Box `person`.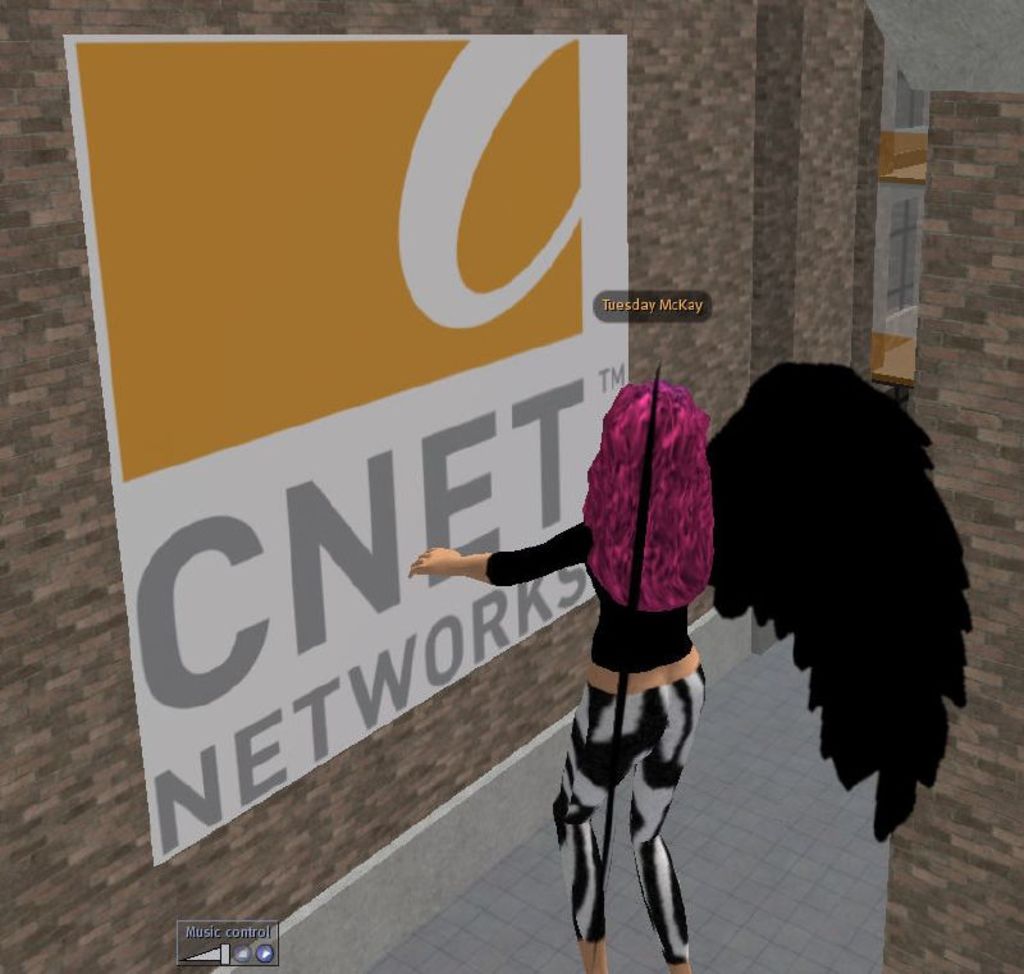
449:342:785:973.
